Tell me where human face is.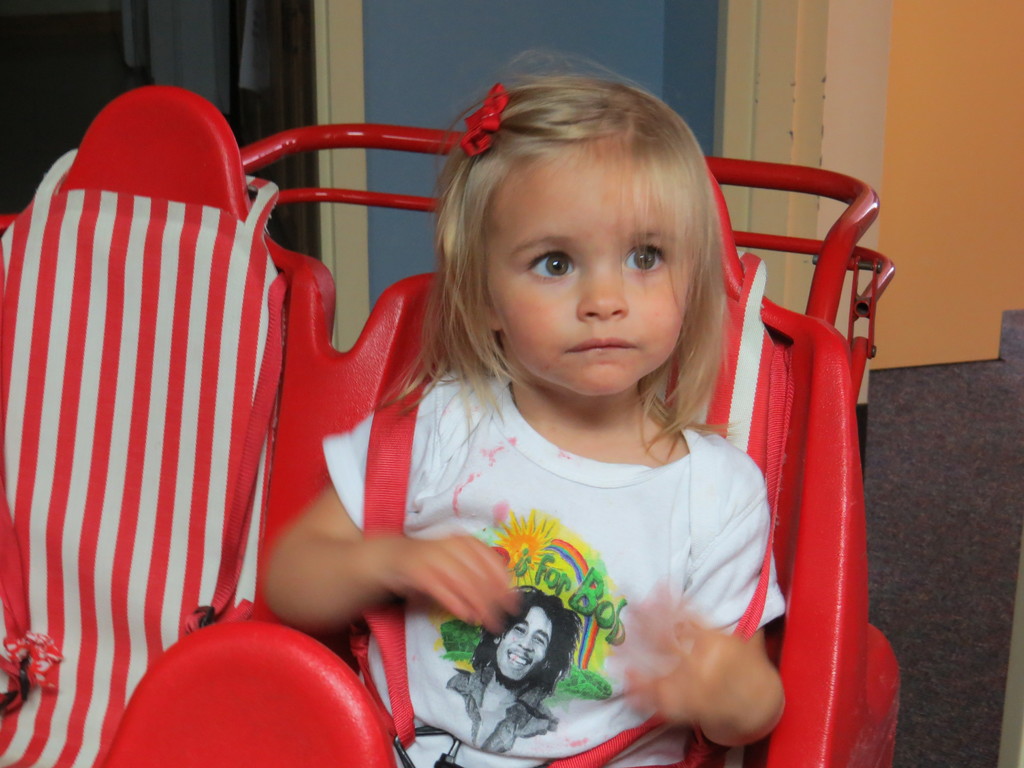
human face is at select_region(493, 143, 688, 394).
